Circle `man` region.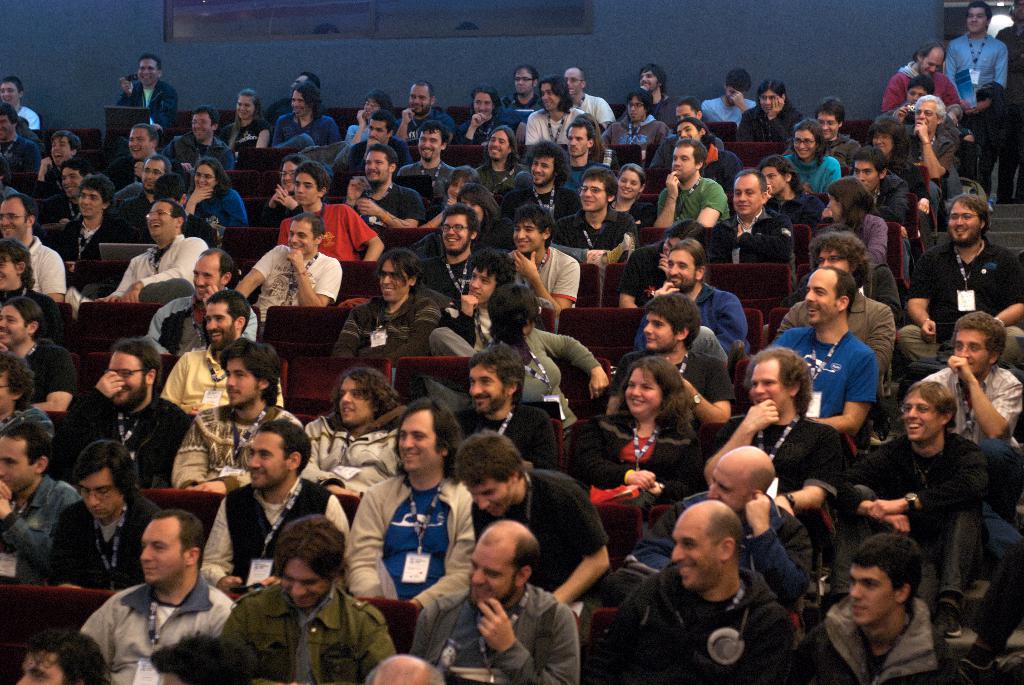
Region: select_region(551, 168, 641, 308).
